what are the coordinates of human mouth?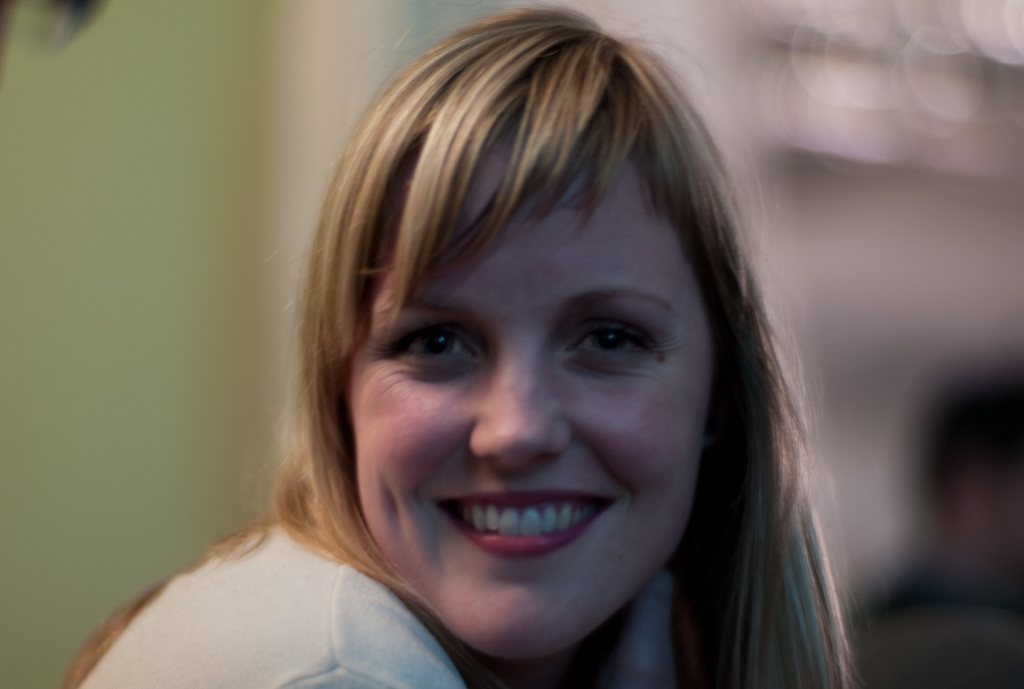
<region>429, 485, 612, 556</region>.
